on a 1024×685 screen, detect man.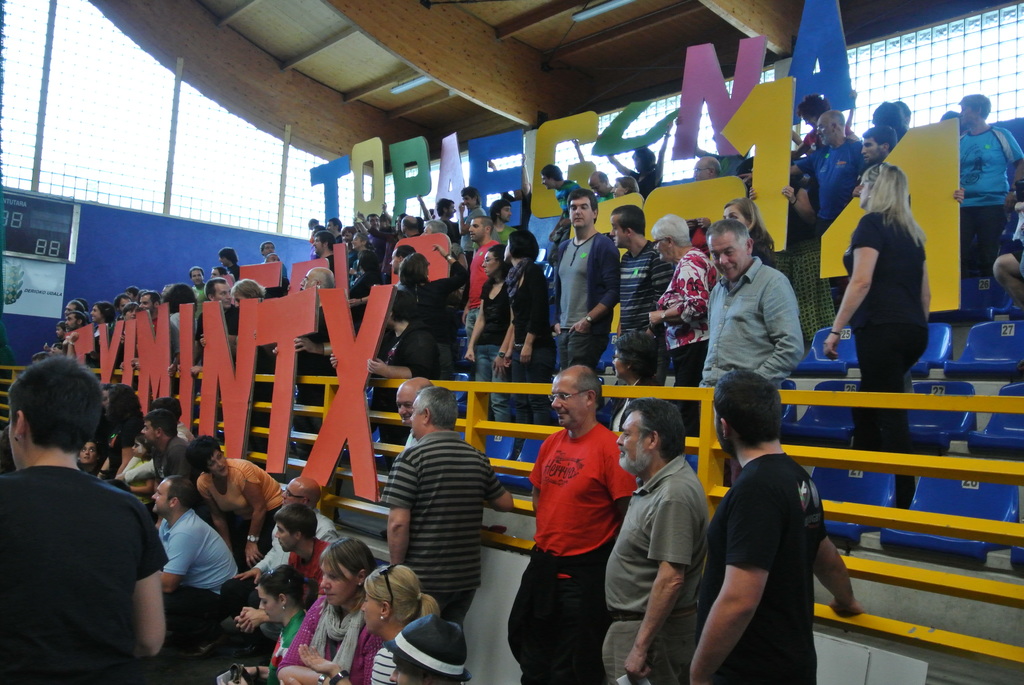
(x1=805, y1=110, x2=861, y2=232).
